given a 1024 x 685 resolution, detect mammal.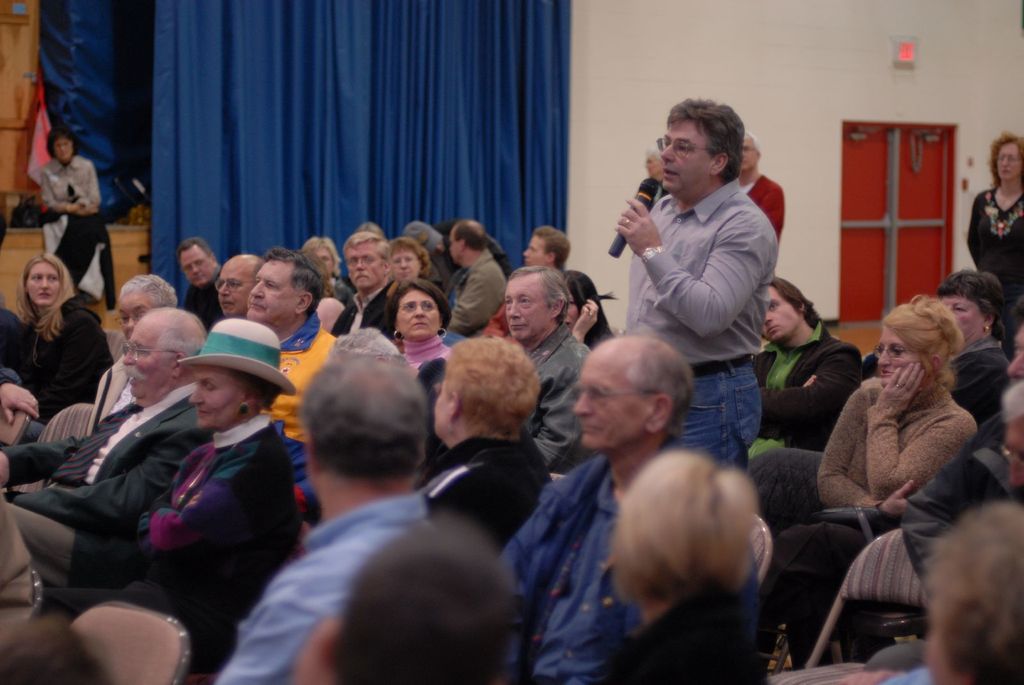
(x1=38, y1=131, x2=95, y2=225).
